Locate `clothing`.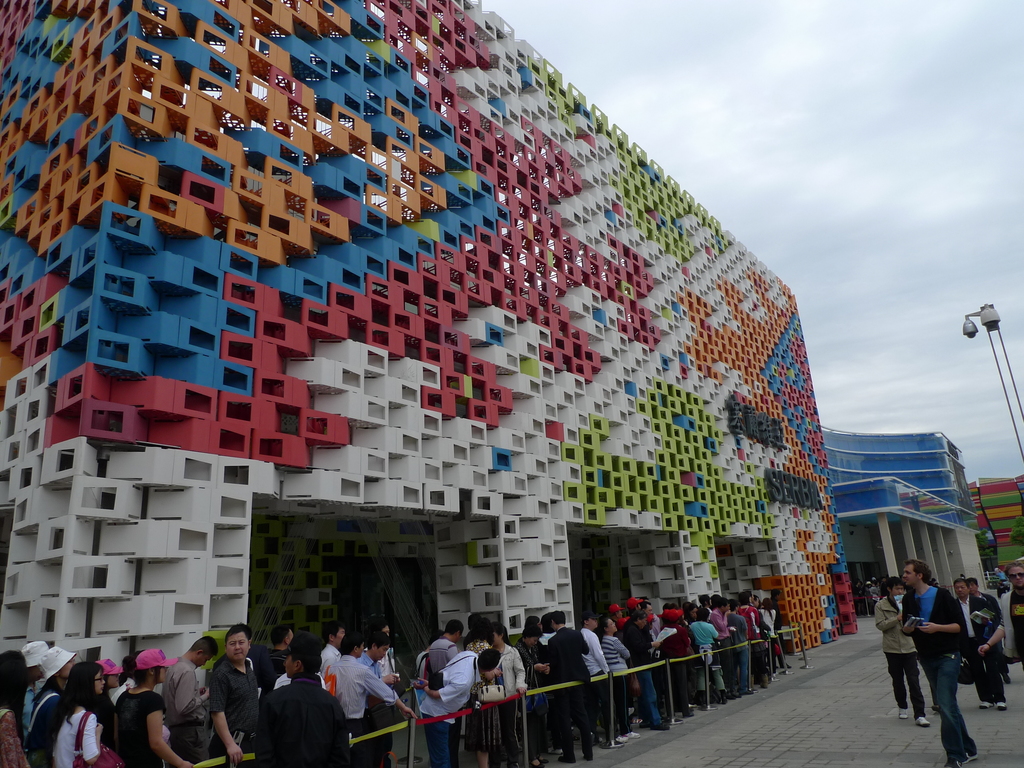
Bounding box: <region>518, 632, 551, 695</region>.
